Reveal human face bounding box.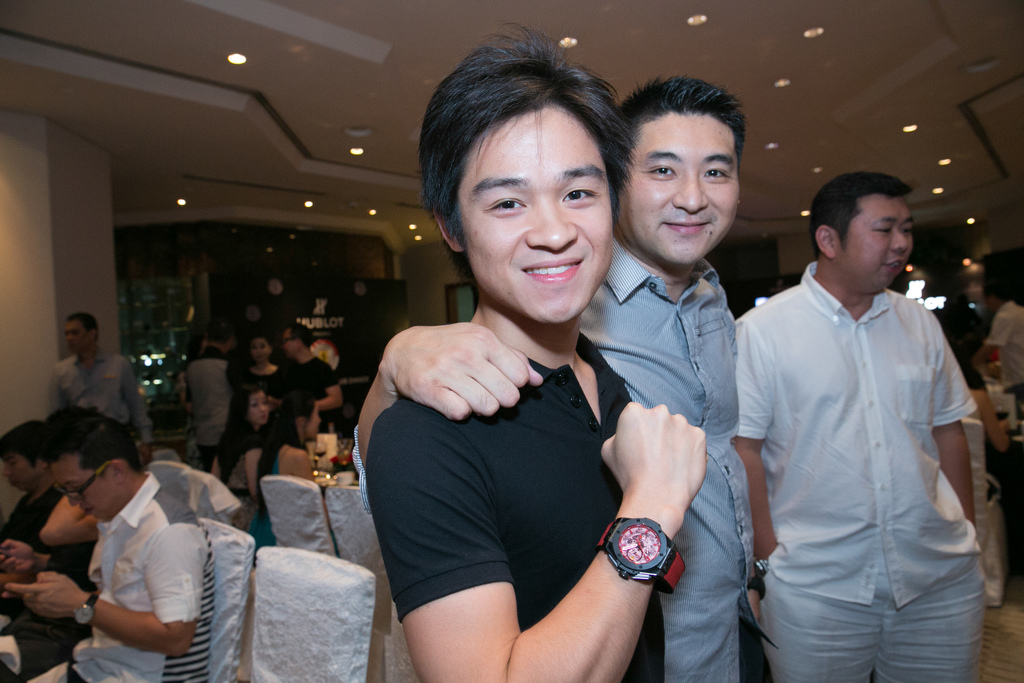
Revealed: pyautogui.locateOnScreen(458, 105, 616, 325).
